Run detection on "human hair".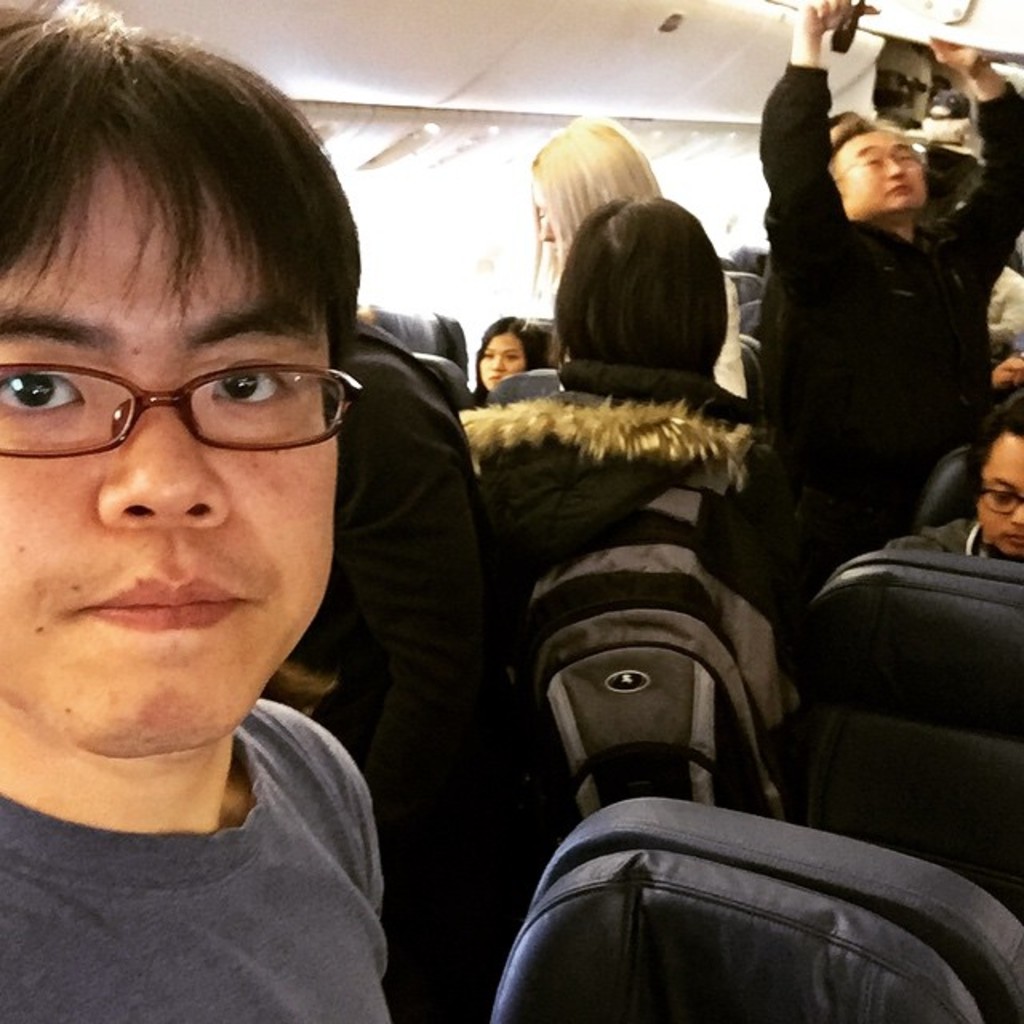
Result: BBox(533, 117, 674, 235).
